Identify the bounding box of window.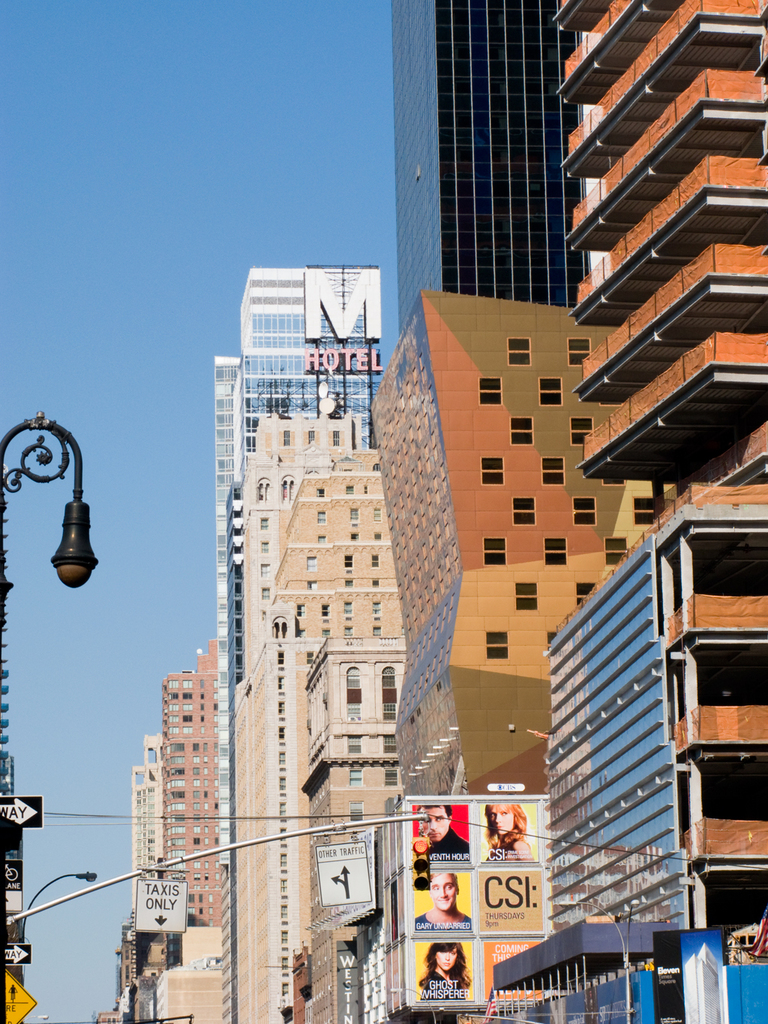
<box>539,377,563,403</box>.
